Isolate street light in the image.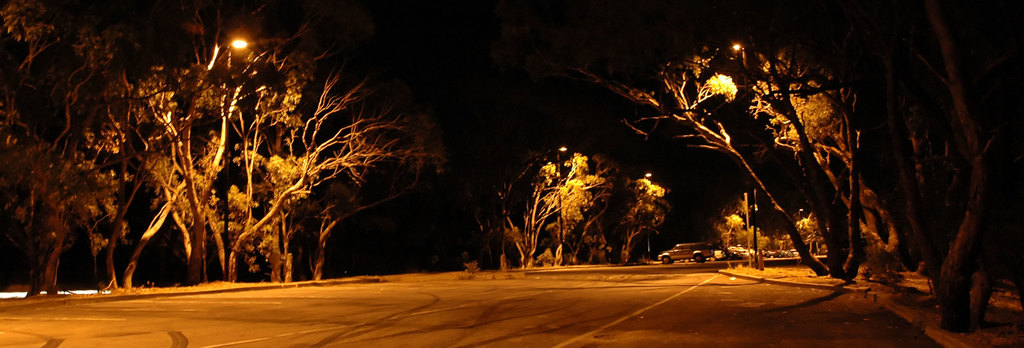
Isolated region: x1=554, y1=146, x2=567, y2=267.
